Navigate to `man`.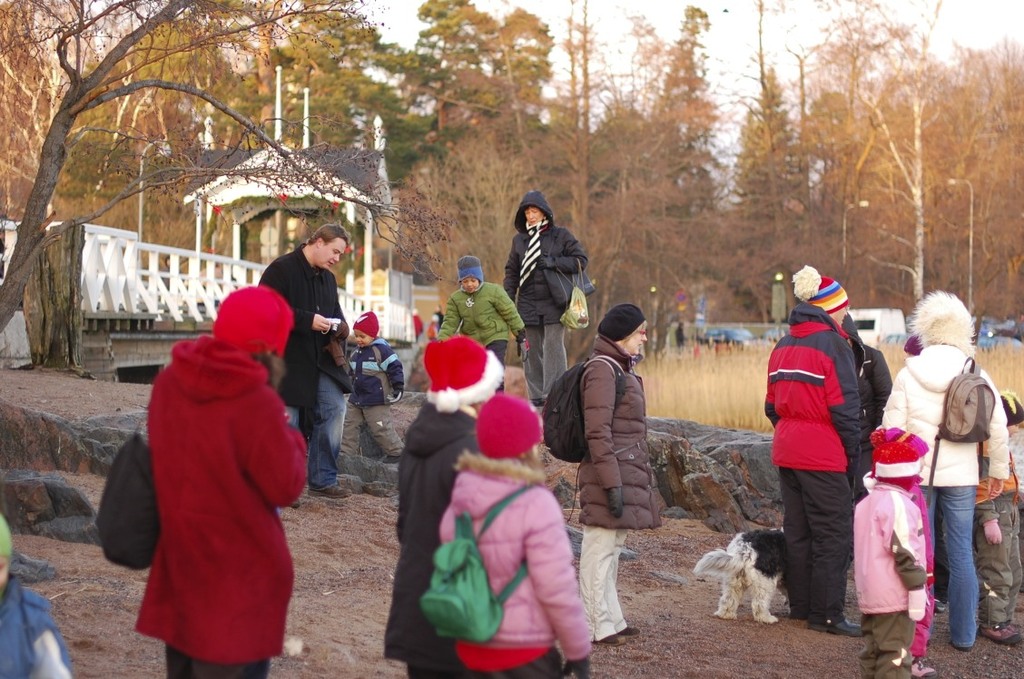
Navigation target: region(763, 262, 868, 638).
